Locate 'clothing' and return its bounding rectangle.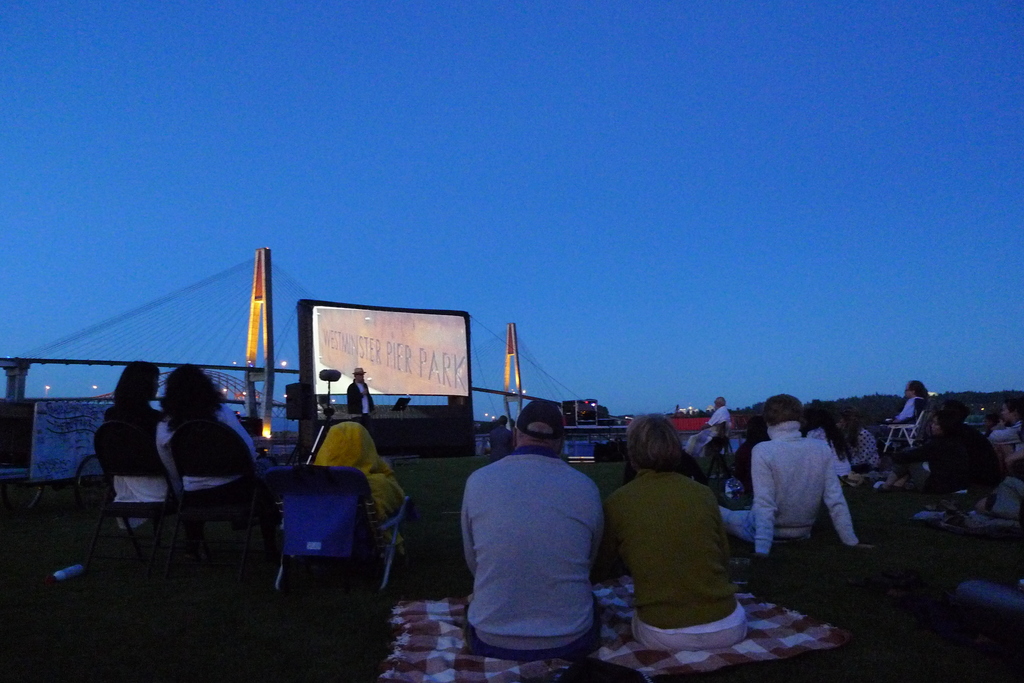
region(344, 378, 378, 415).
